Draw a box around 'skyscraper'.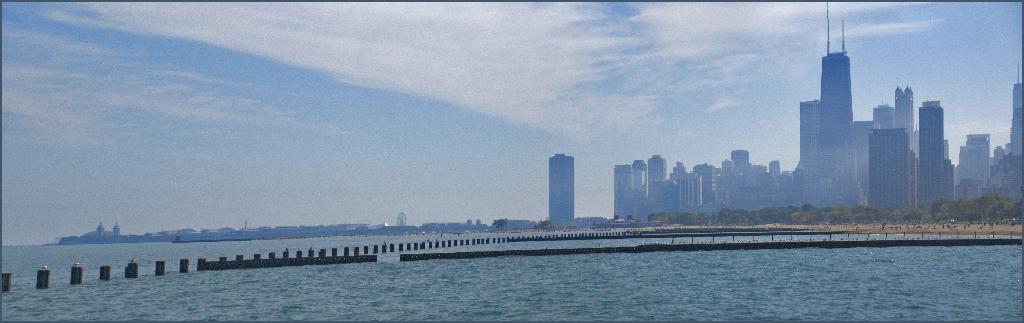
x1=645 y1=153 x2=662 y2=194.
